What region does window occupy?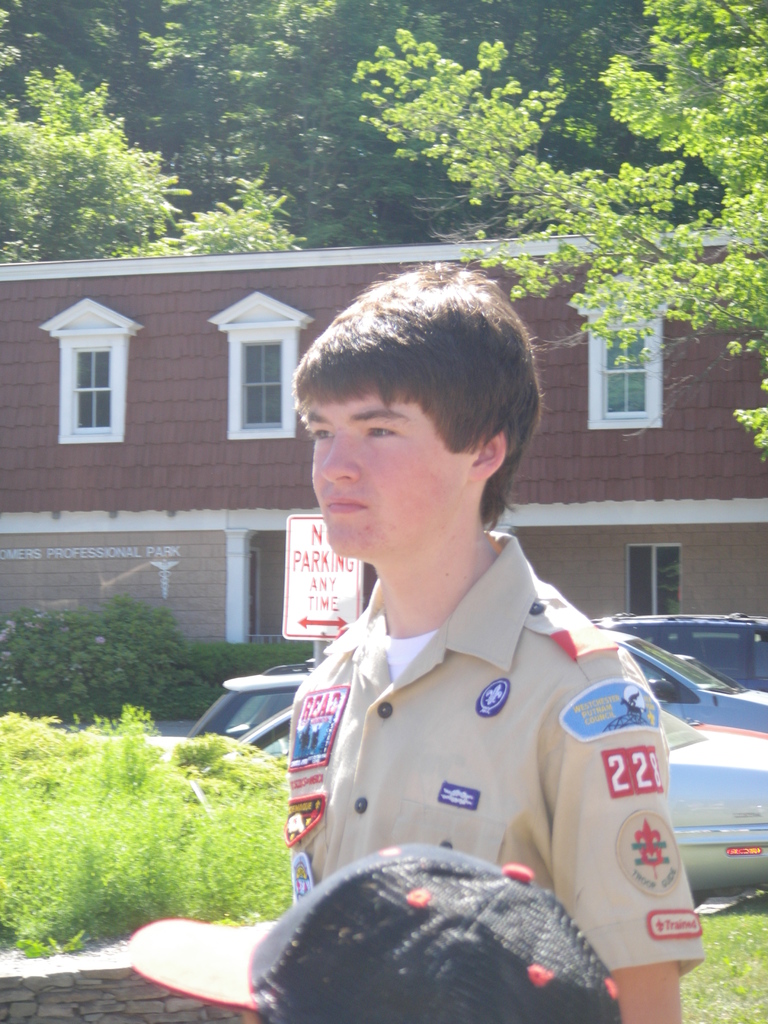
<region>238, 337, 292, 422</region>.
